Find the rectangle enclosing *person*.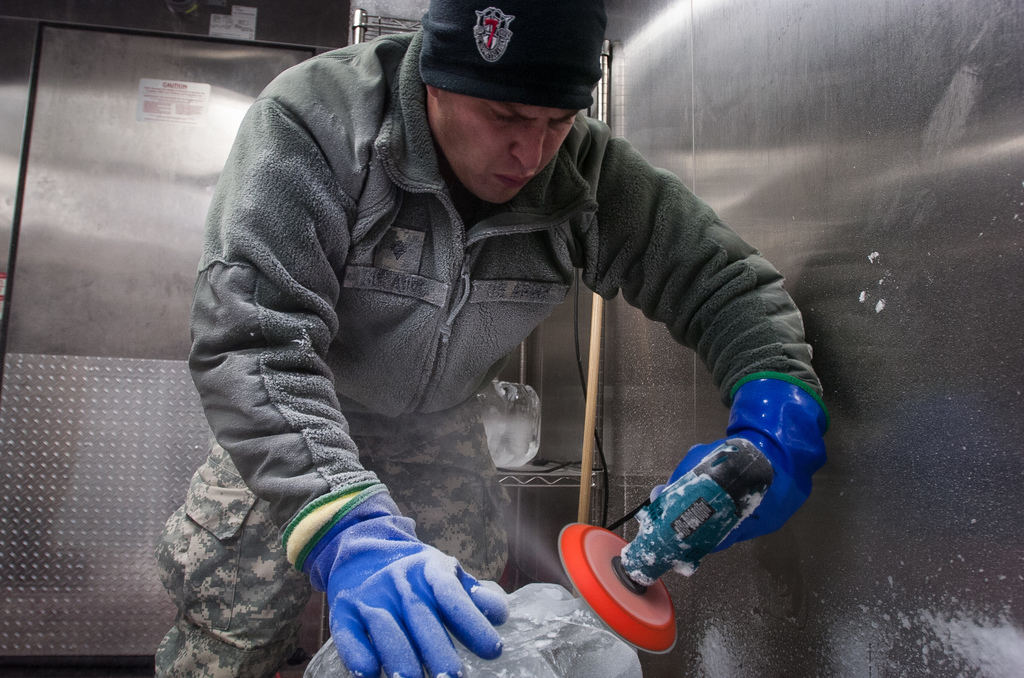
select_region(168, 2, 817, 668).
